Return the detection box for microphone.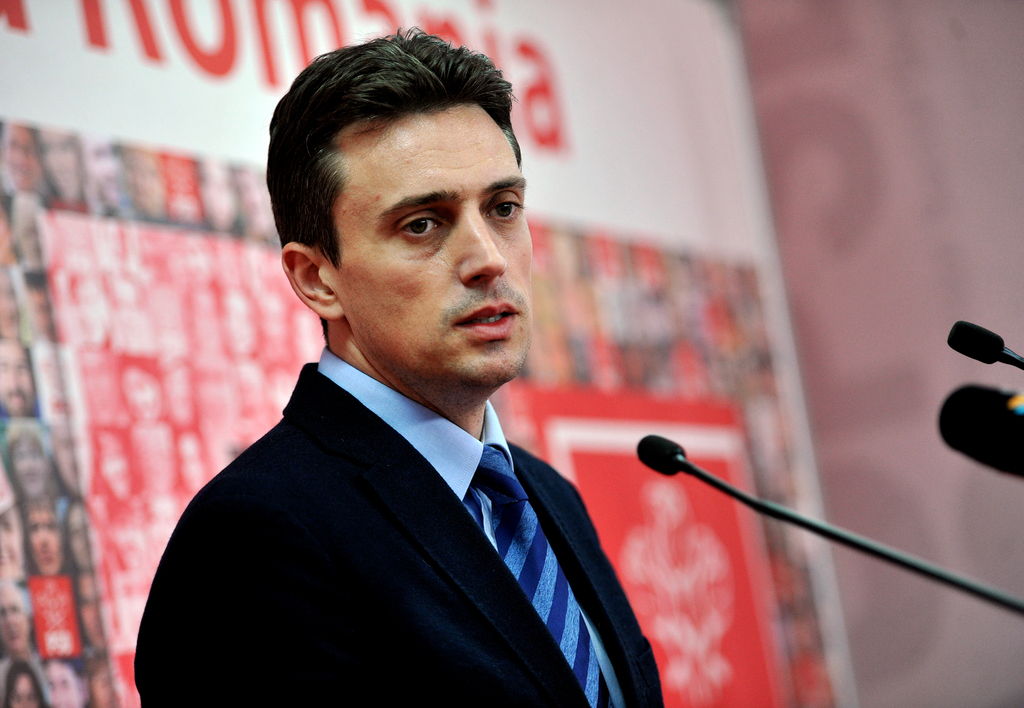
(x1=936, y1=382, x2=1023, y2=481).
